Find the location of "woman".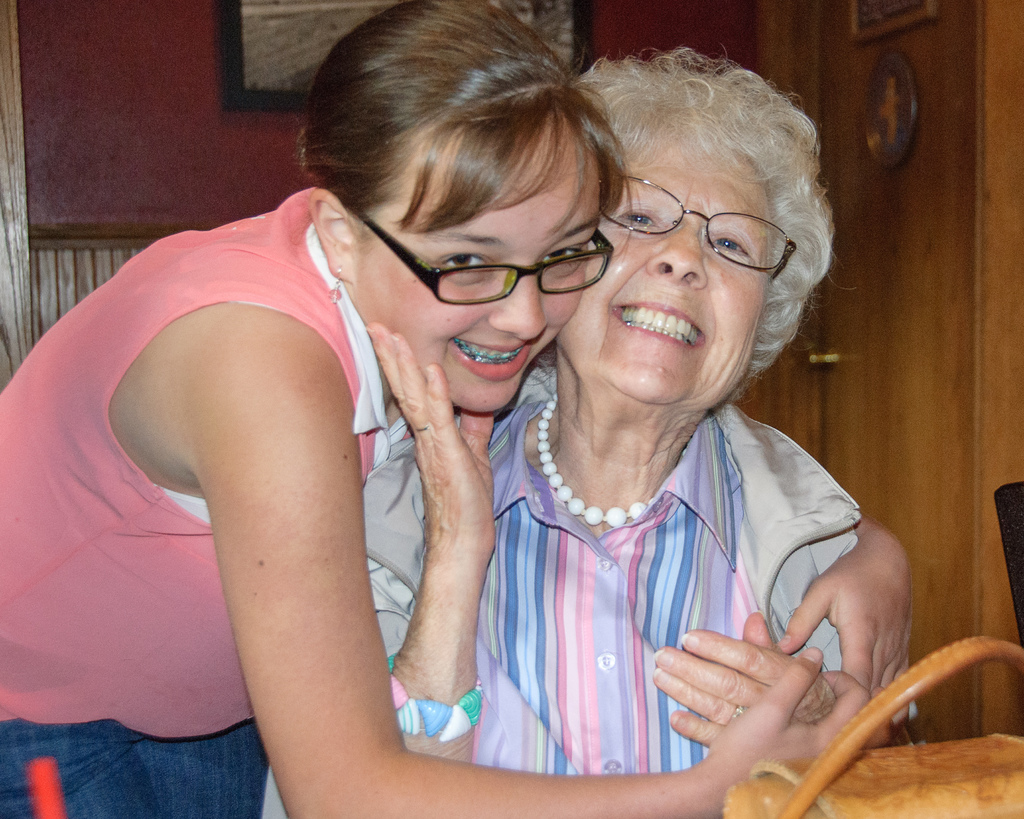
Location: (0,0,914,818).
